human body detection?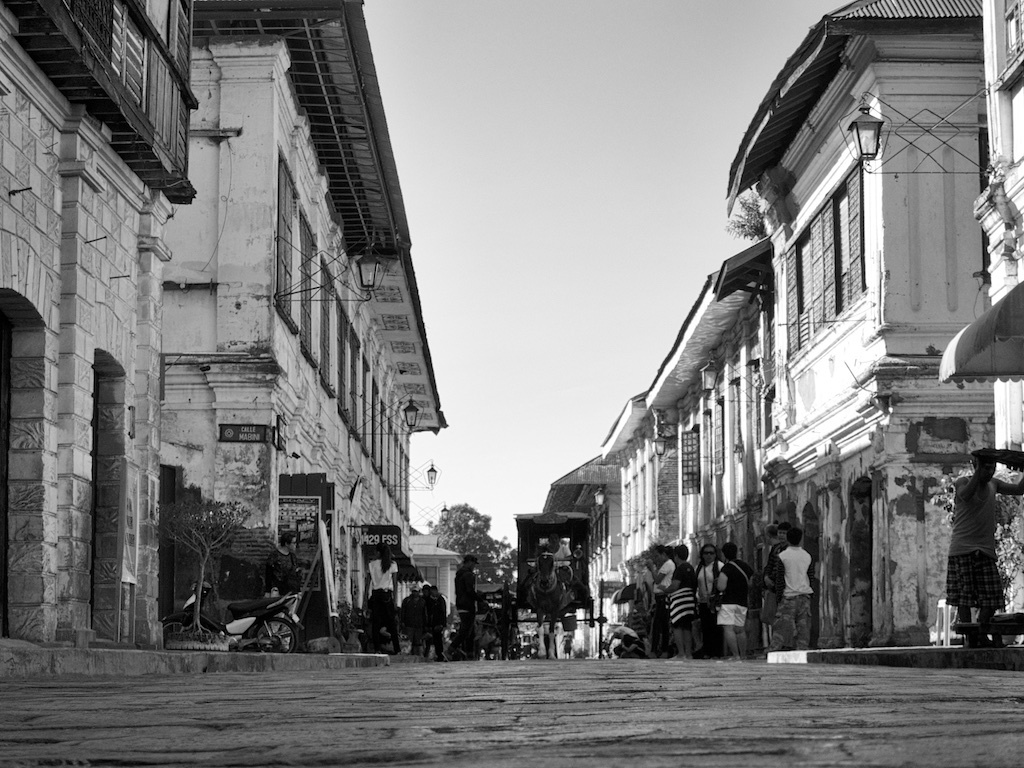
bbox(410, 593, 440, 655)
